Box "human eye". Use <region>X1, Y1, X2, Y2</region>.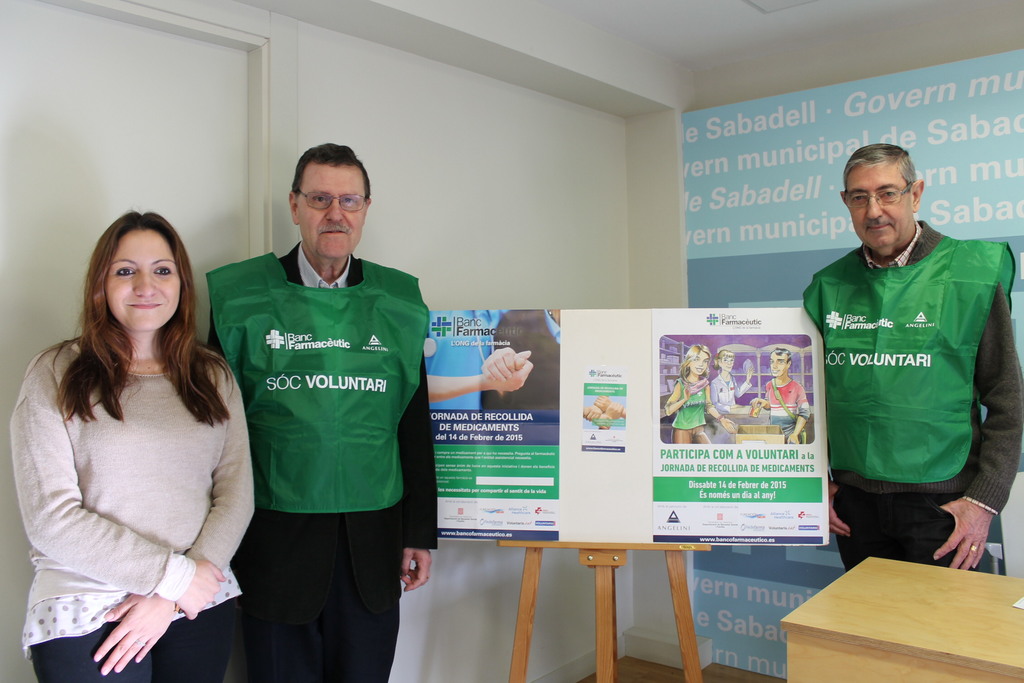
<region>111, 263, 140, 280</region>.
